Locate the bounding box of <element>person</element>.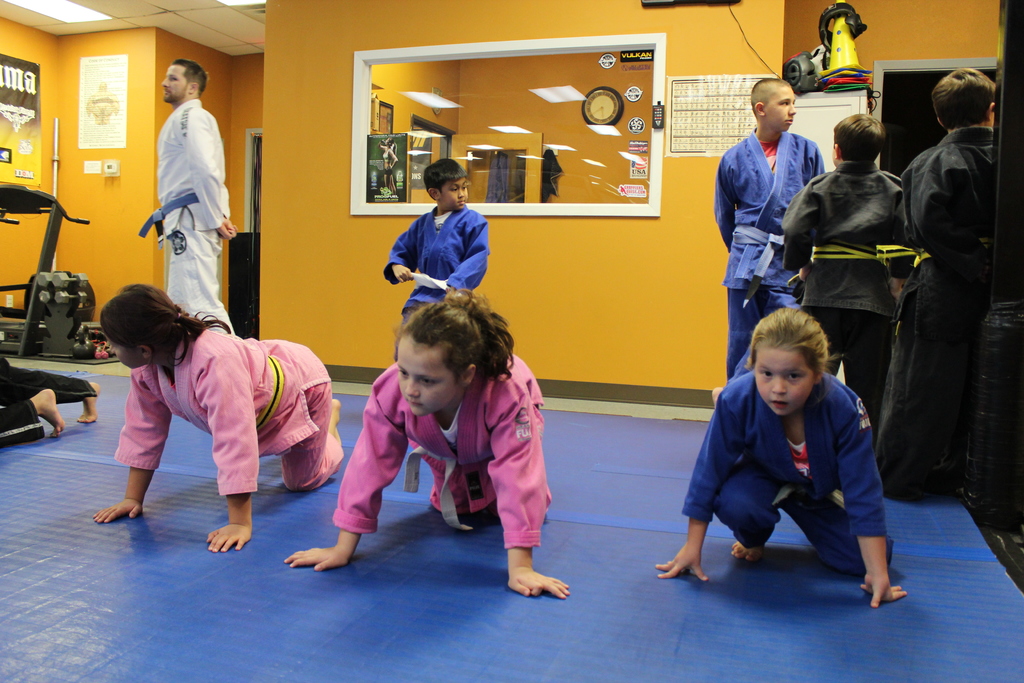
Bounding box: <region>707, 69, 831, 403</region>.
